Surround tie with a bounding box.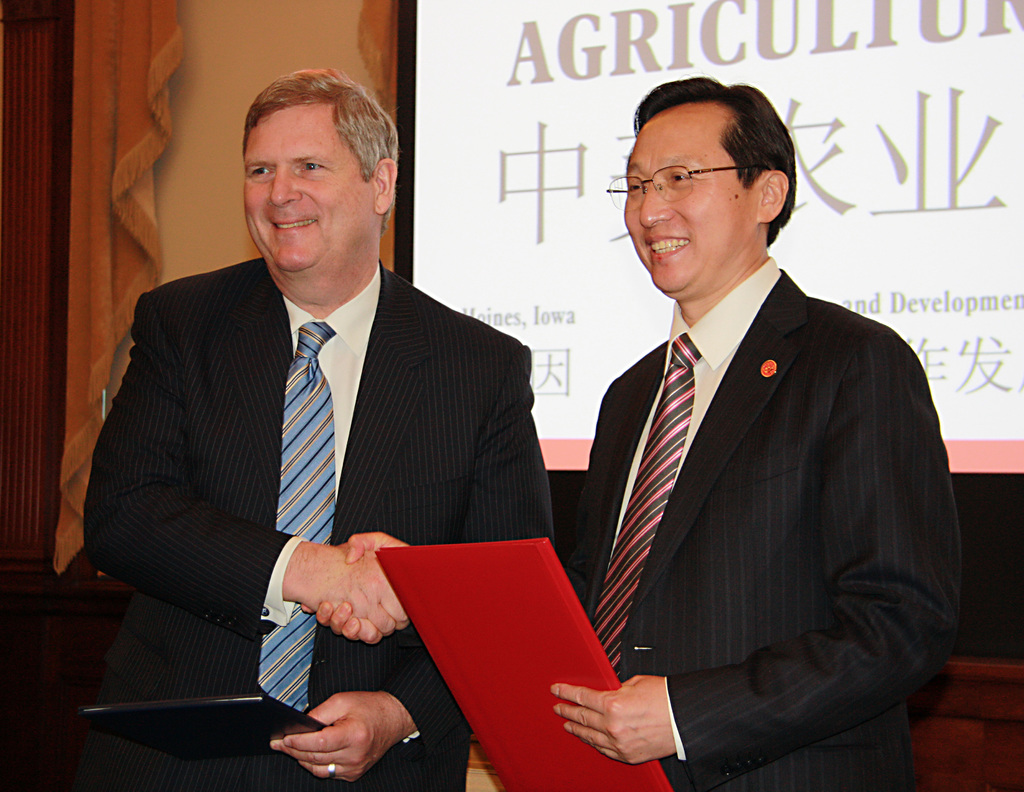
detection(593, 334, 692, 673).
